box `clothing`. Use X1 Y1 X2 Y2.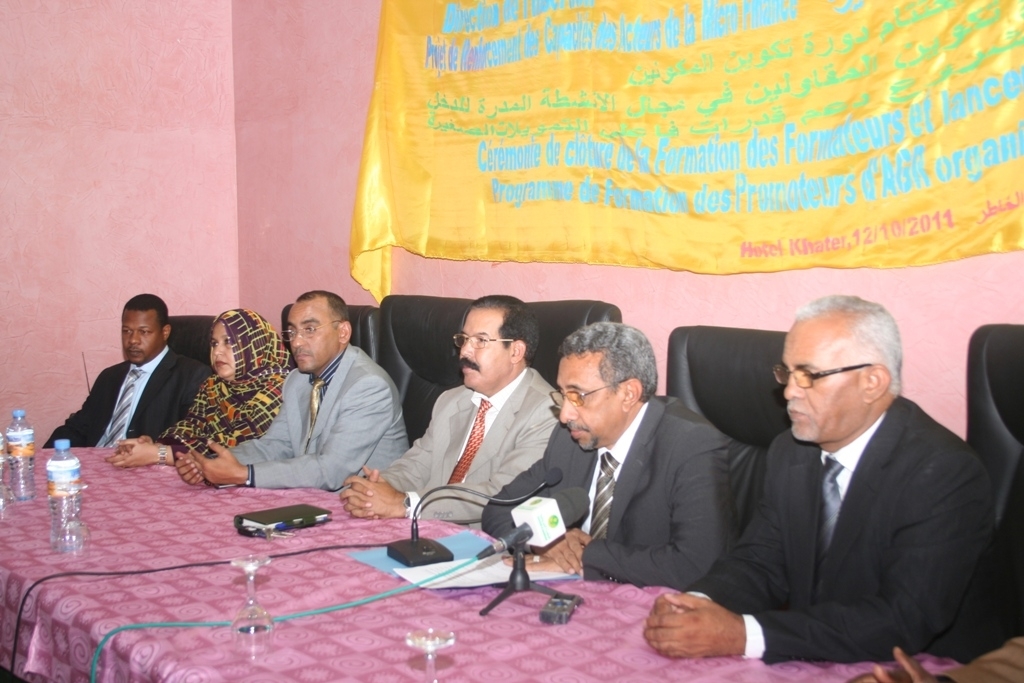
366 361 575 536.
